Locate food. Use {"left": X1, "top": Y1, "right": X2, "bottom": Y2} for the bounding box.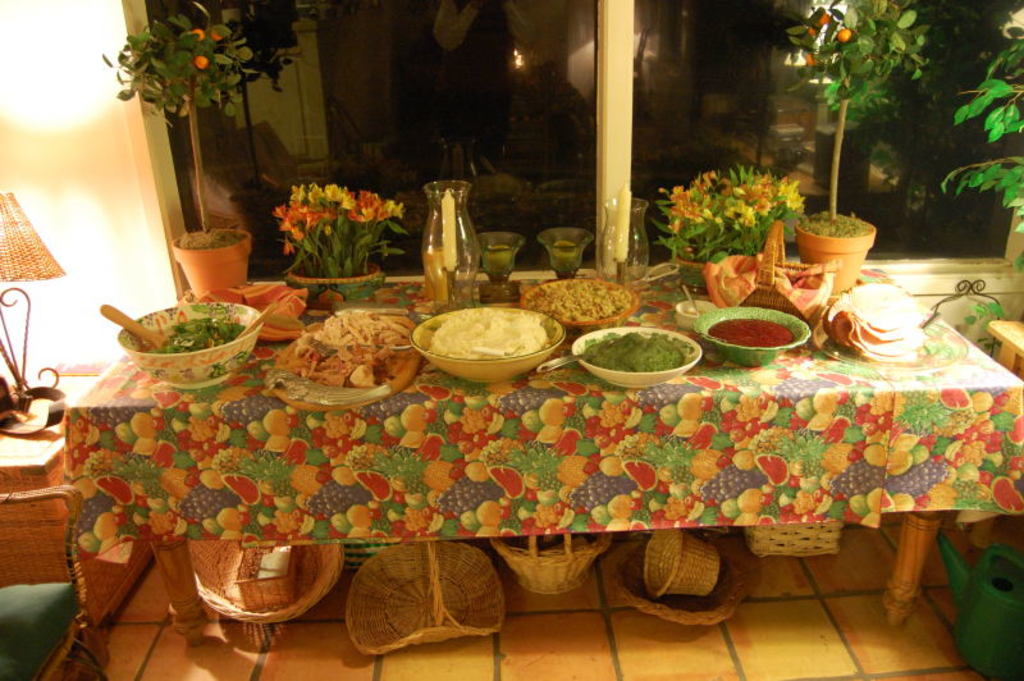
{"left": 116, "top": 303, "right": 250, "bottom": 353}.
